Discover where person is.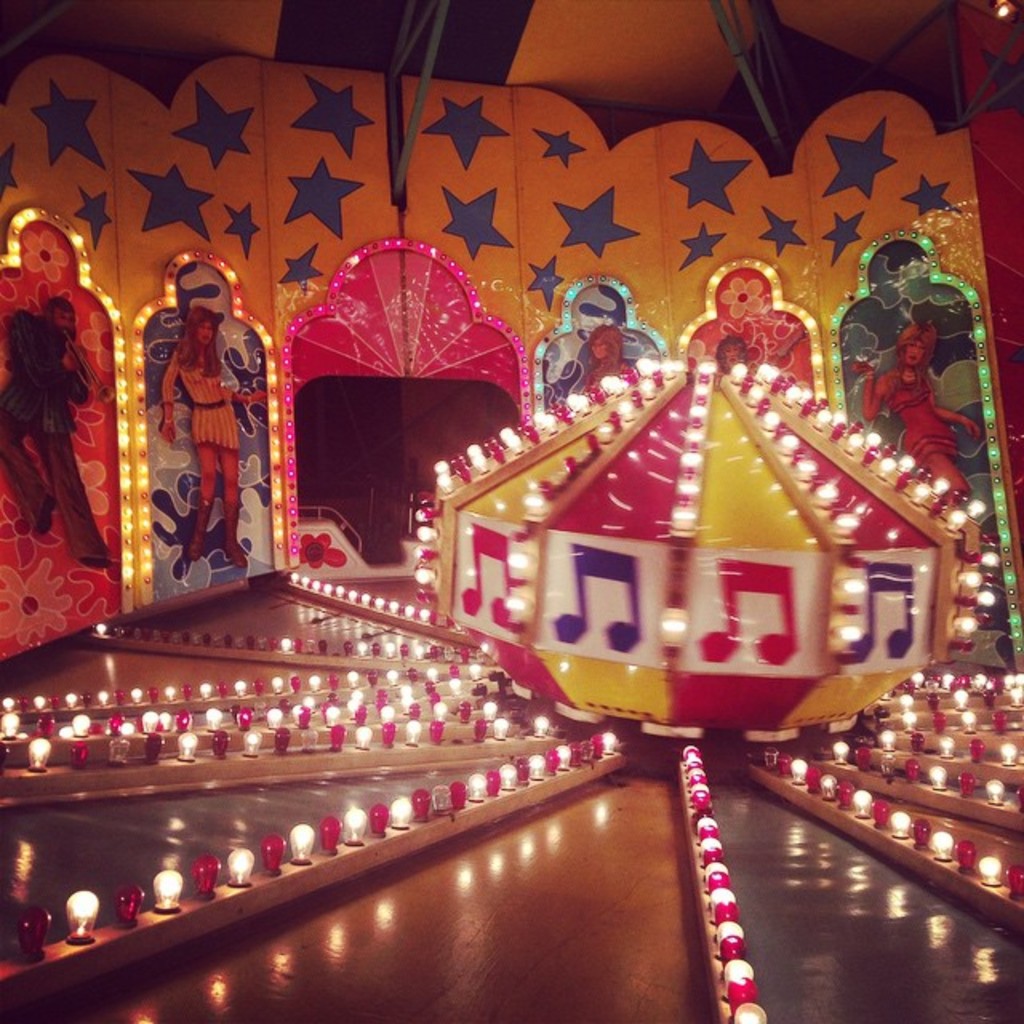
Discovered at [0, 294, 107, 566].
